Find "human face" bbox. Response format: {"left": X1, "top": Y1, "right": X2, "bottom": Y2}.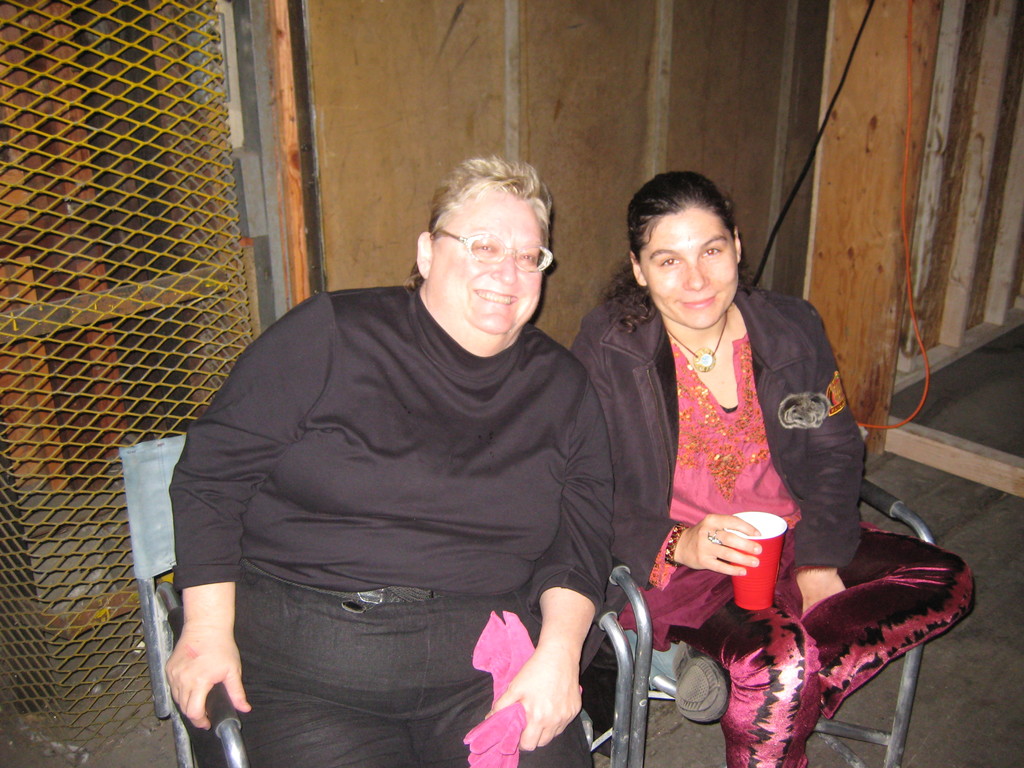
{"left": 644, "top": 205, "right": 735, "bottom": 323}.
